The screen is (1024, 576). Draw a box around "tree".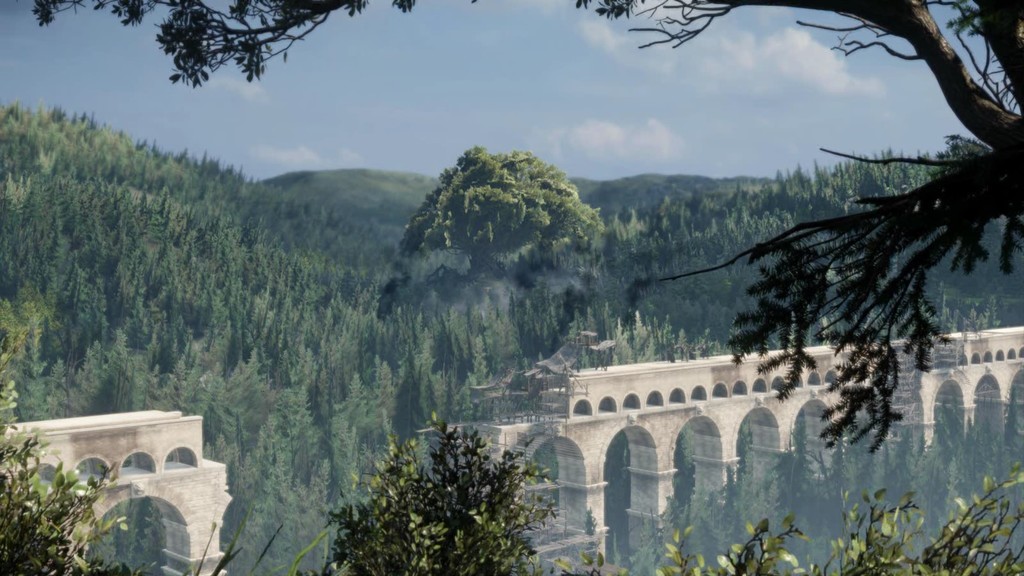
Rect(545, 470, 1023, 575).
